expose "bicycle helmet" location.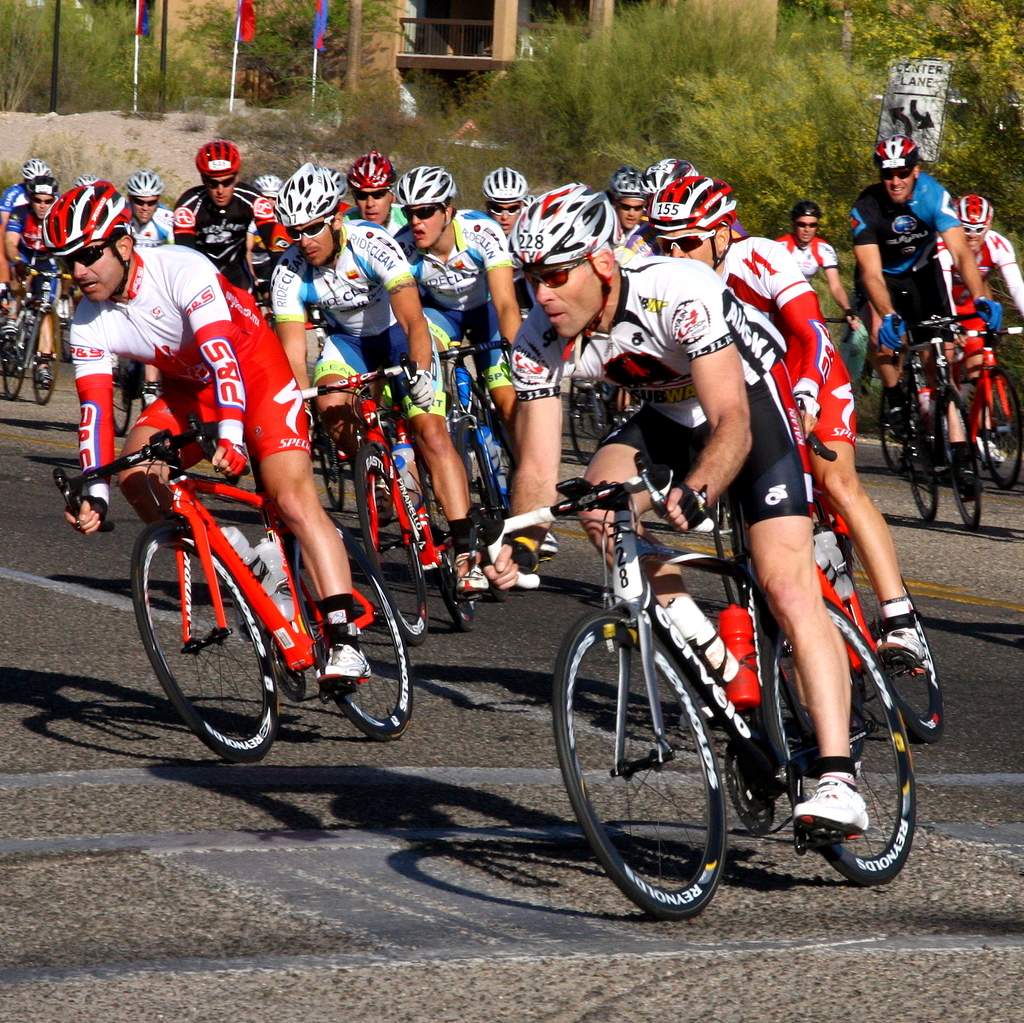
Exposed at [left=614, top=169, right=641, bottom=197].
